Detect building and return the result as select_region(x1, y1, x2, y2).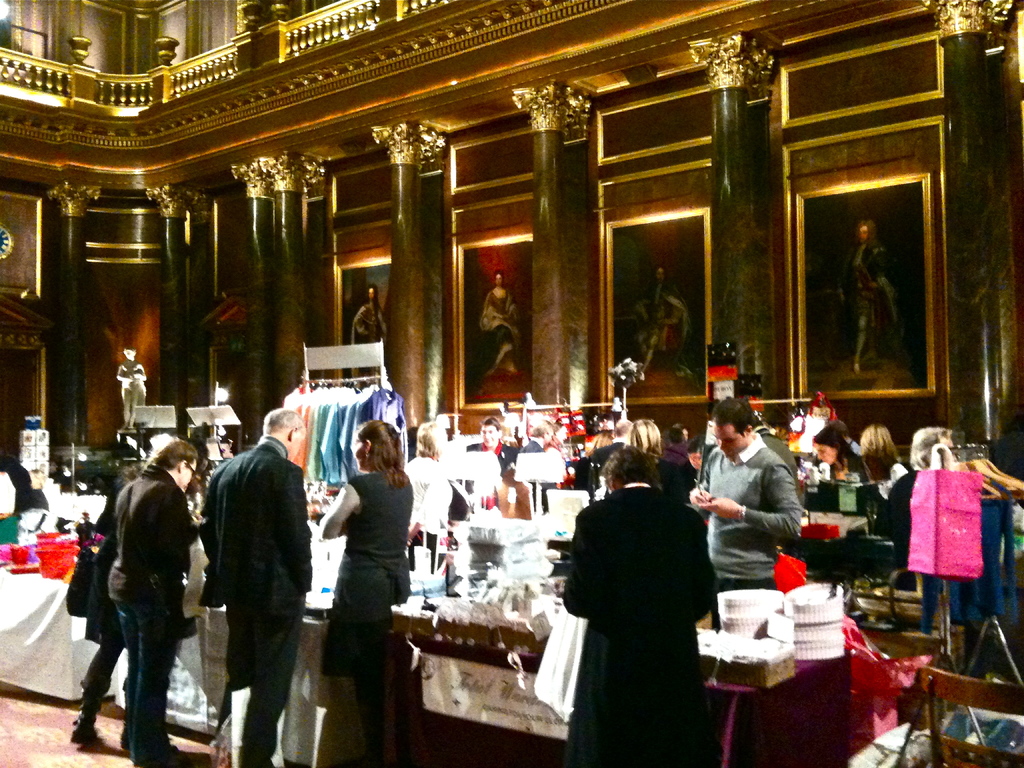
select_region(0, 0, 1023, 767).
